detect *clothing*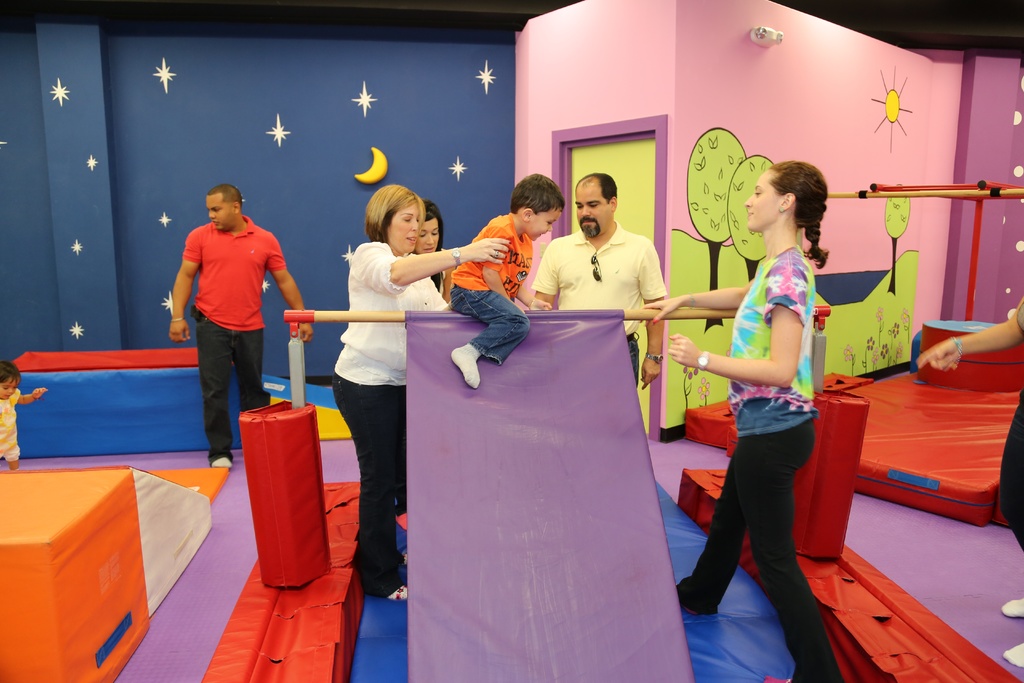
(334, 241, 447, 595)
